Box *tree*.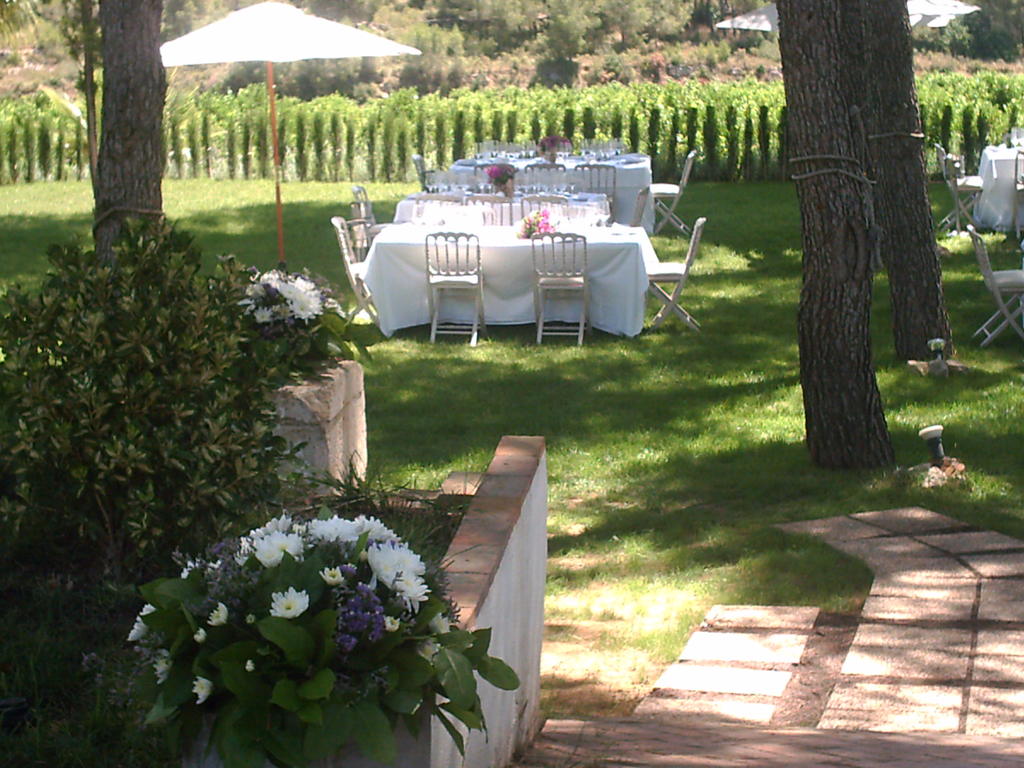
pyautogui.locateOnScreen(765, 0, 891, 468).
